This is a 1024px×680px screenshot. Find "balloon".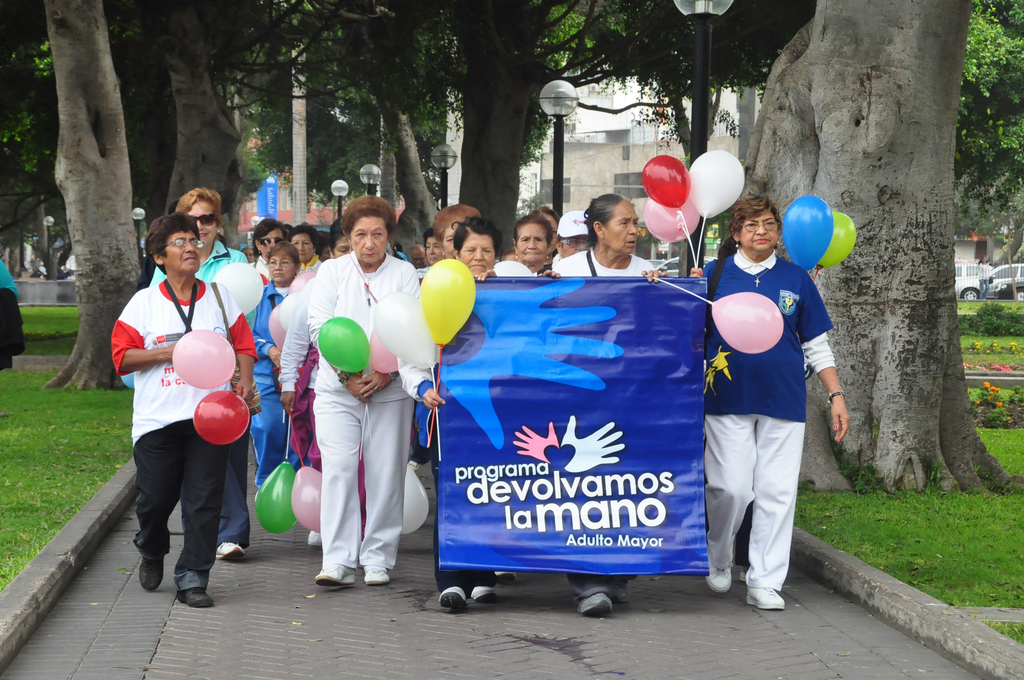
Bounding box: [x1=172, y1=328, x2=235, y2=387].
